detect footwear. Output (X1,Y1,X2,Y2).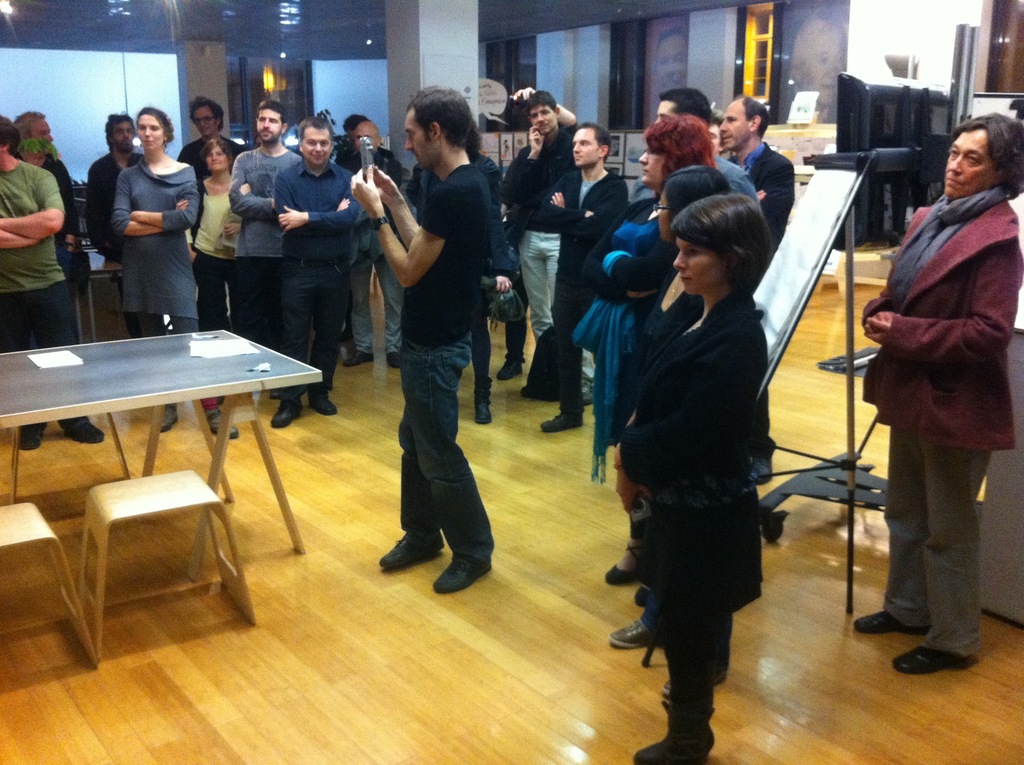
(470,388,501,428).
